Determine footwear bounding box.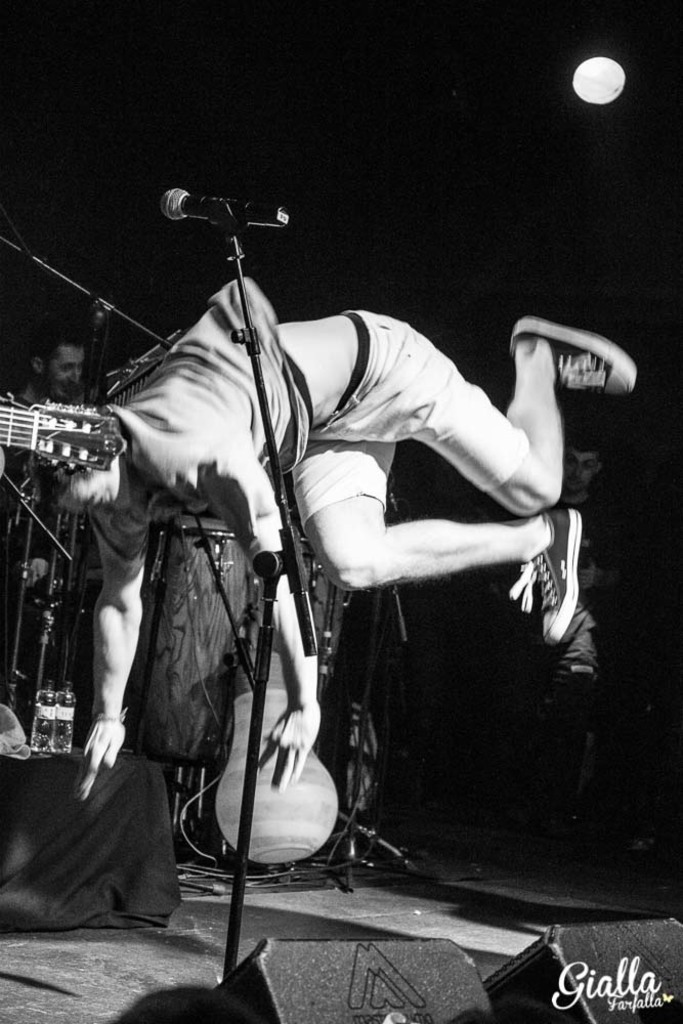
Determined: (left=507, top=507, right=578, bottom=642).
